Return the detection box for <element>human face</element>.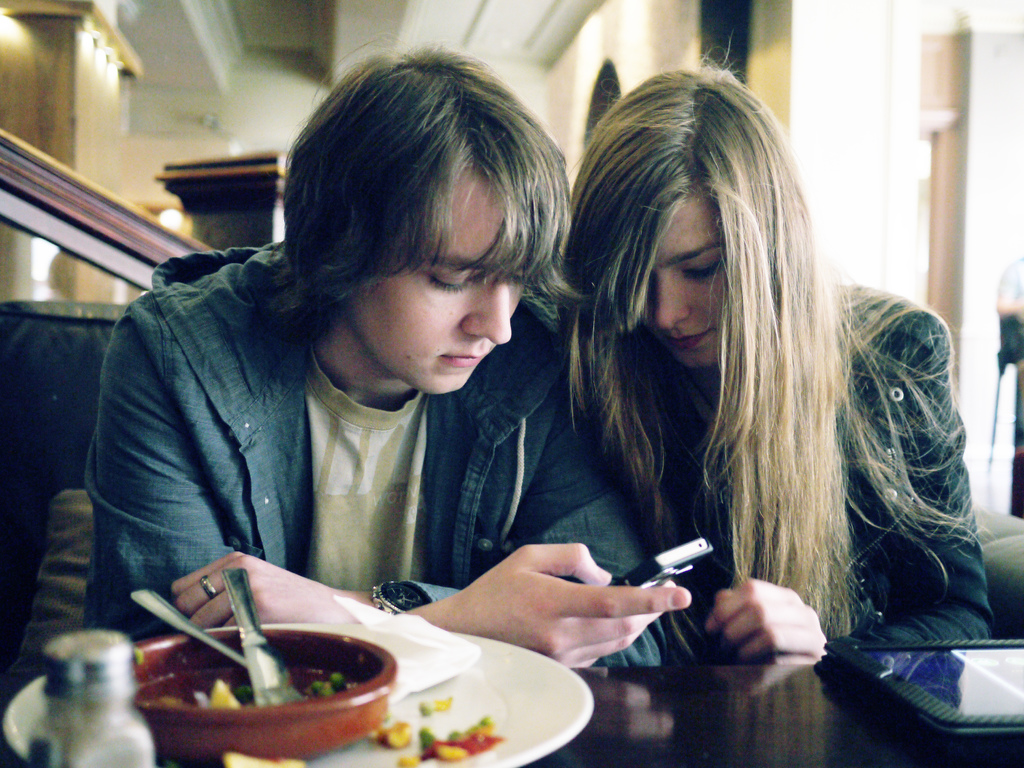
{"left": 351, "top": 168, "right": 524, "bottom": 396}.
